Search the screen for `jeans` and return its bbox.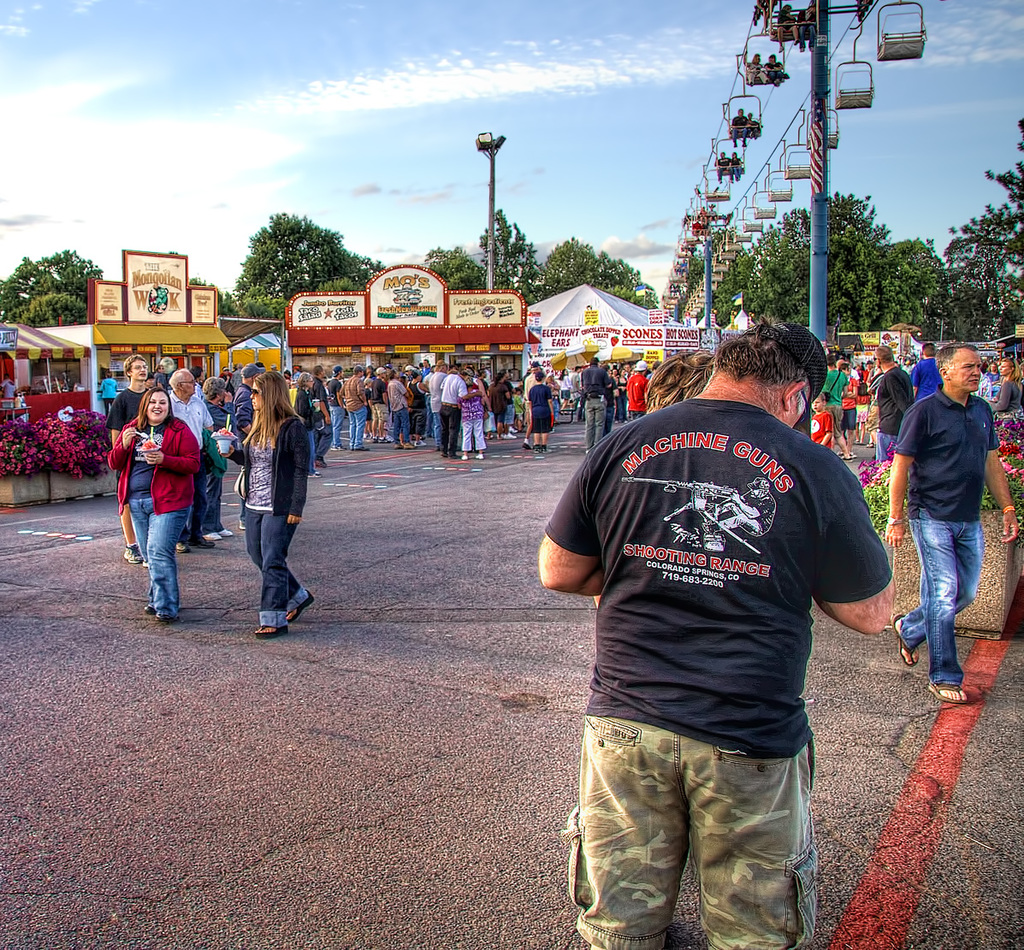
Found: pyautogui.locateOnScreen(182, 501, 209, 540).
